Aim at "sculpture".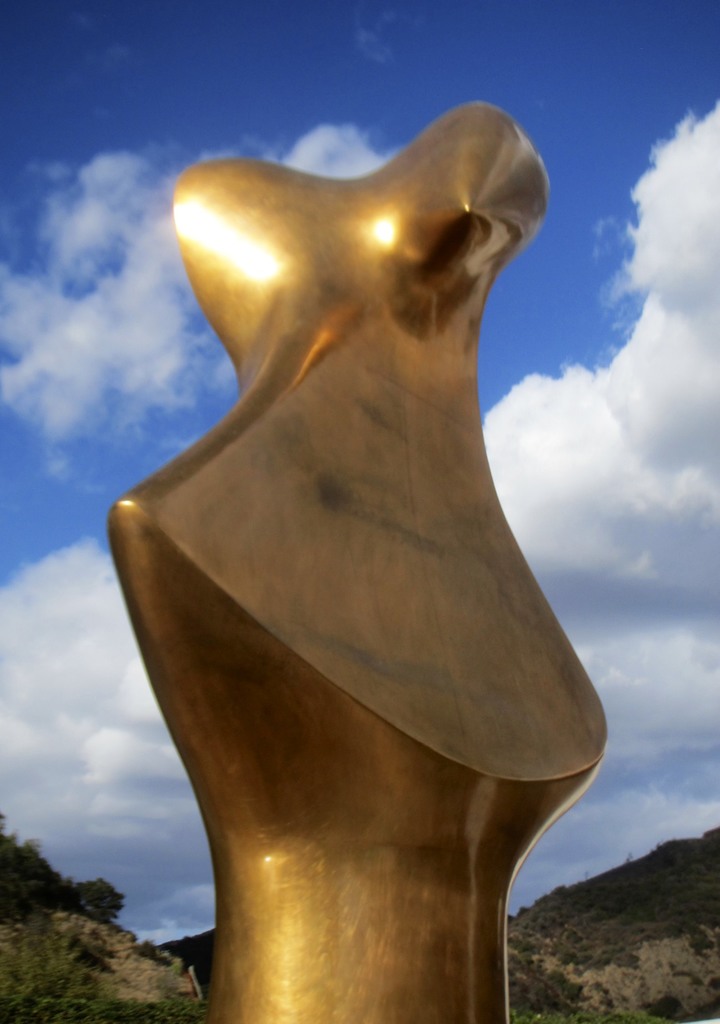
Aimed at {"left": 115, "top": 34, "right": 624, "bottom": 1023}.
